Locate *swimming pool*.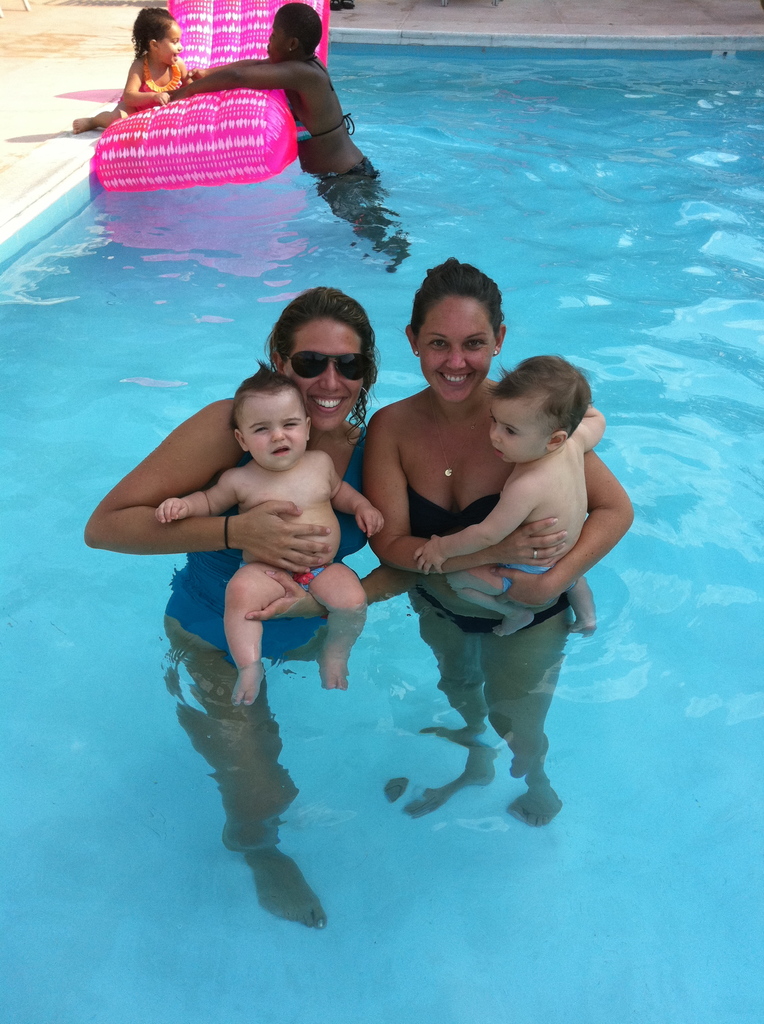
Bounding box: select_region(9, 88, 723, 991).
